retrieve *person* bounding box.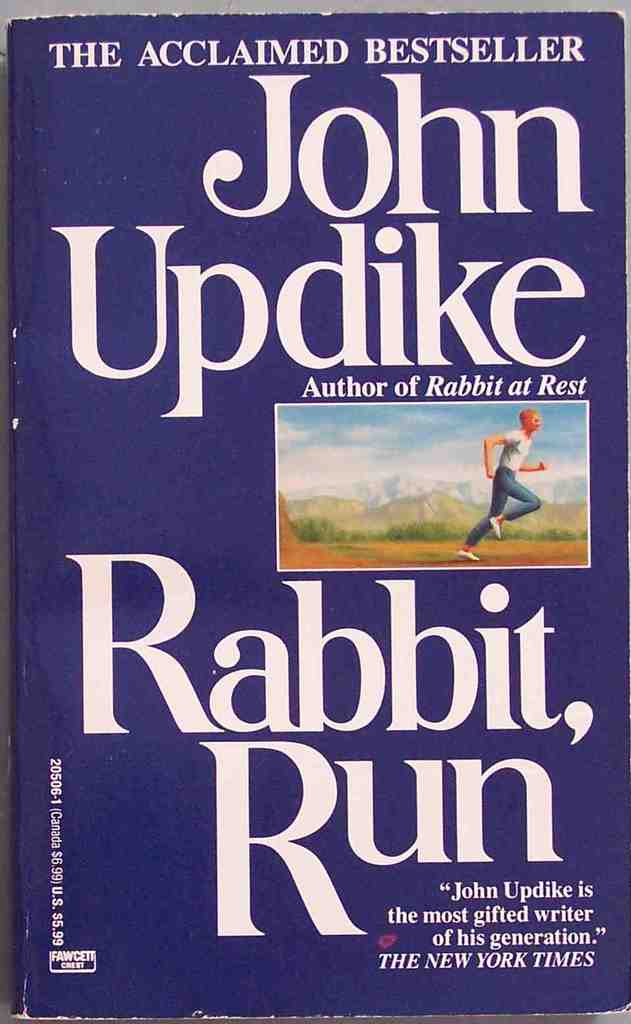
Bounding box: x1=456, y1=412, x2=549, y2=563.
